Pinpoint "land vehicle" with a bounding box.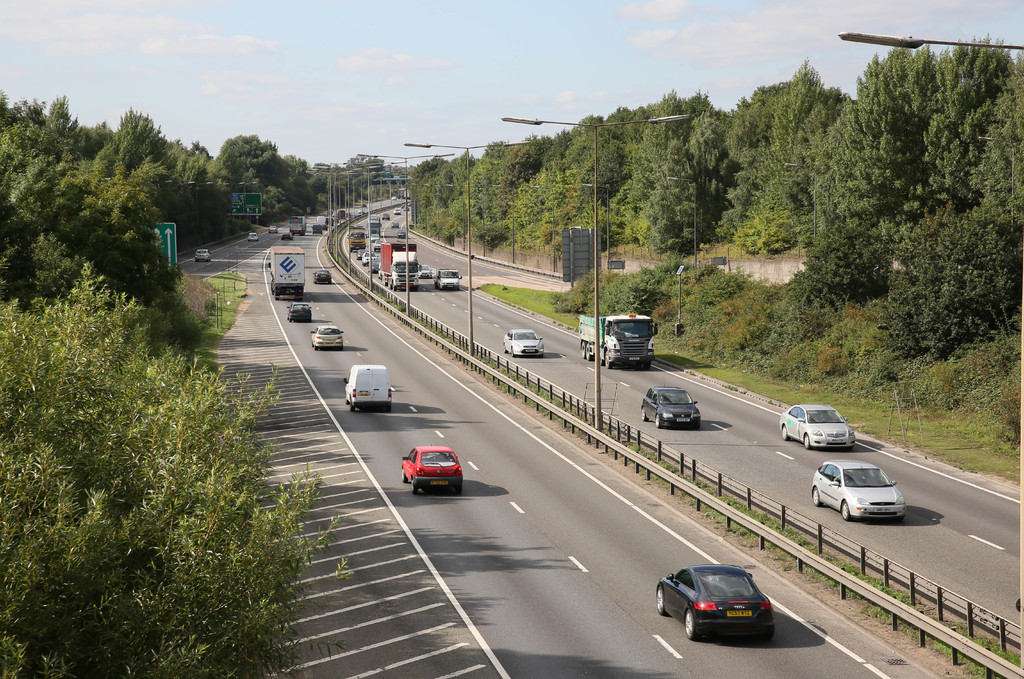
select_region(433, 265, 463, 290).
